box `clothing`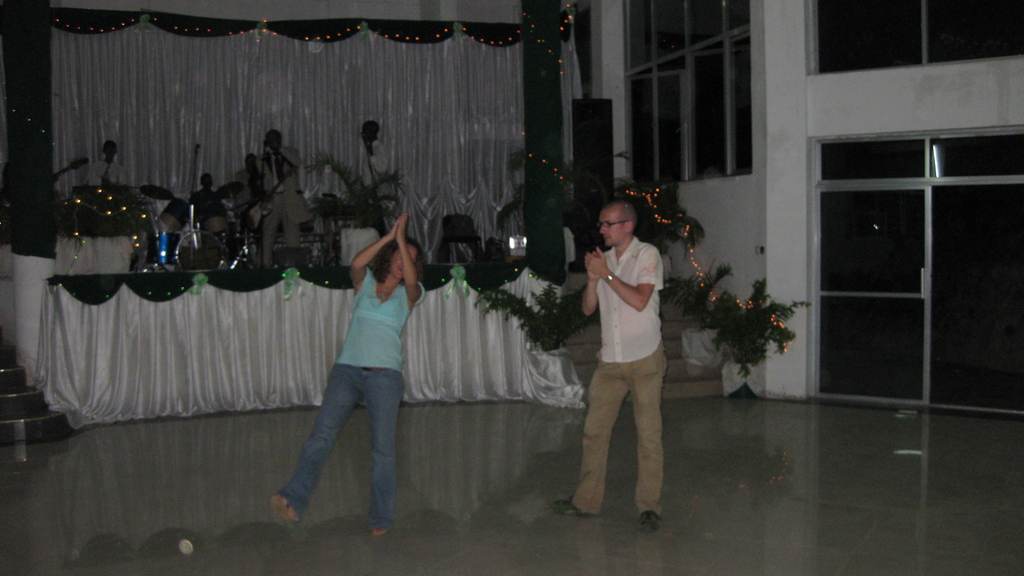
box(254, 148, 316, 270)
